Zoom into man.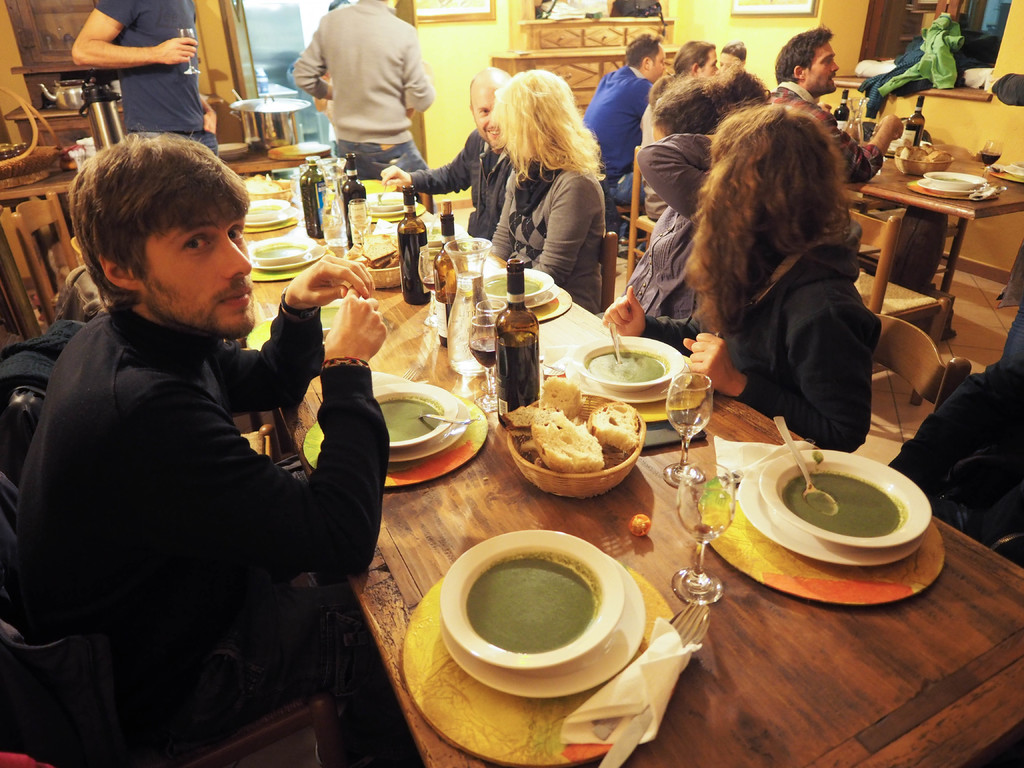
Zoom target: rect(74, 0, 223, 157).
